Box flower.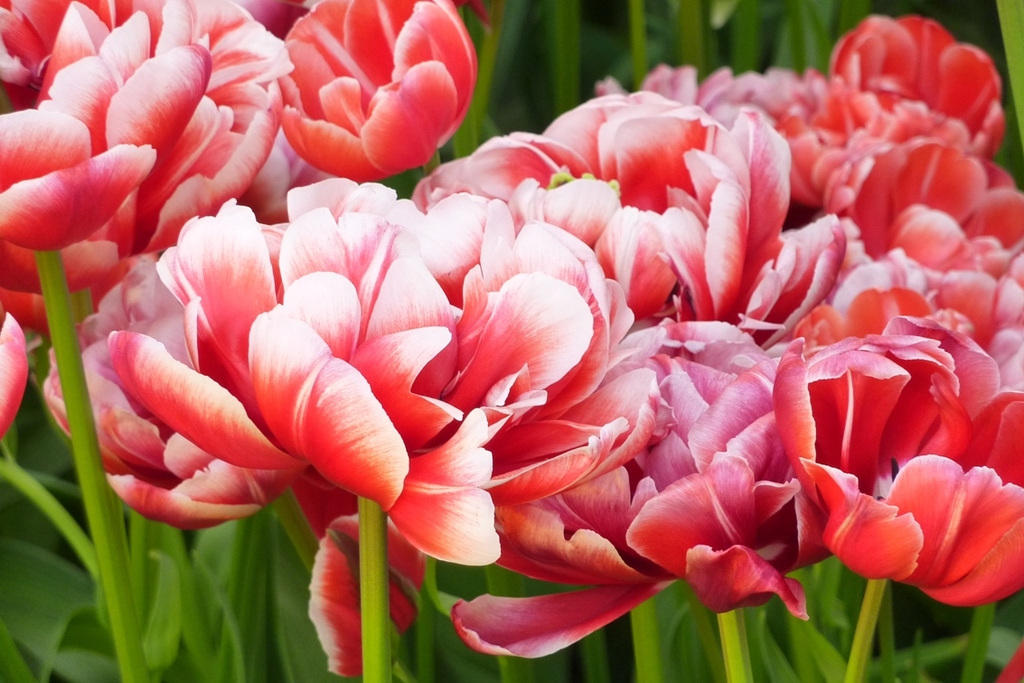
<region>823, 450, 1006, 608</region>.
